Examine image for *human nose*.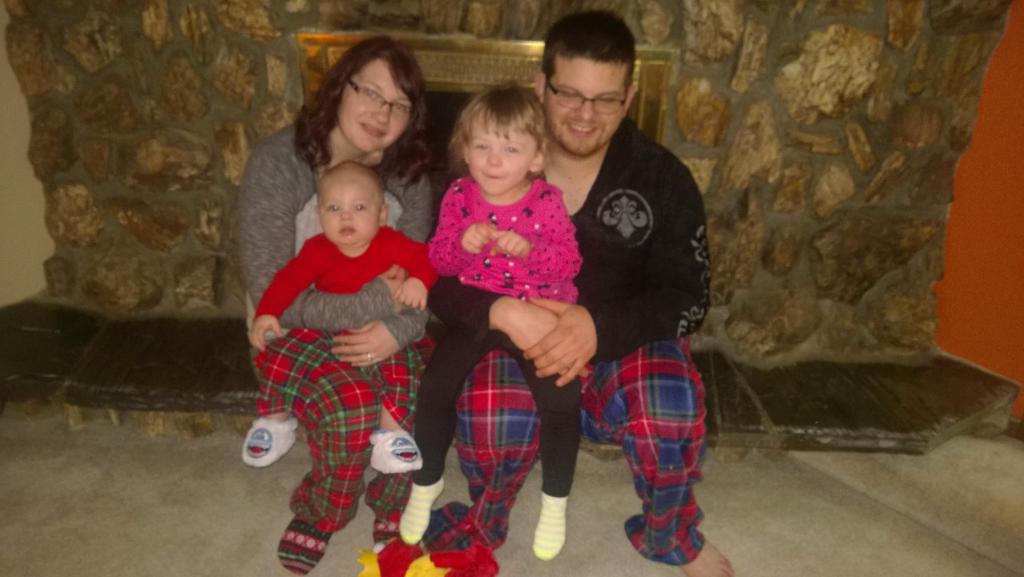
Examination result: bbox=[484, 148, 502, 167].
